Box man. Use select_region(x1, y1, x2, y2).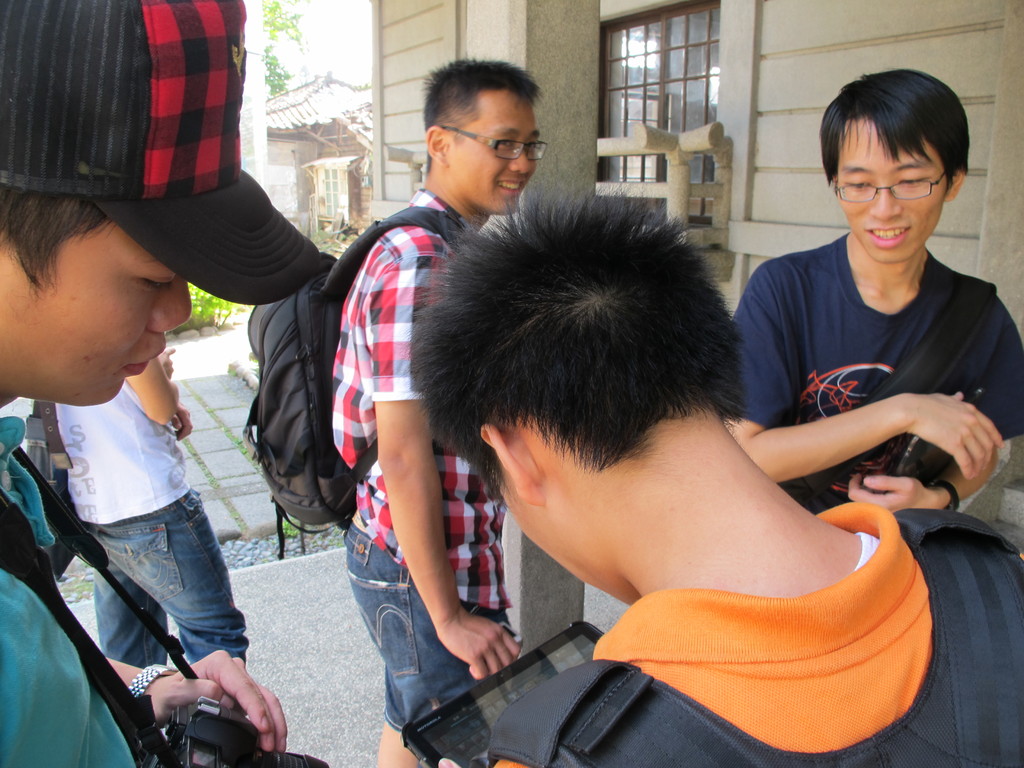
select_region(327, 50, 548, 764).
